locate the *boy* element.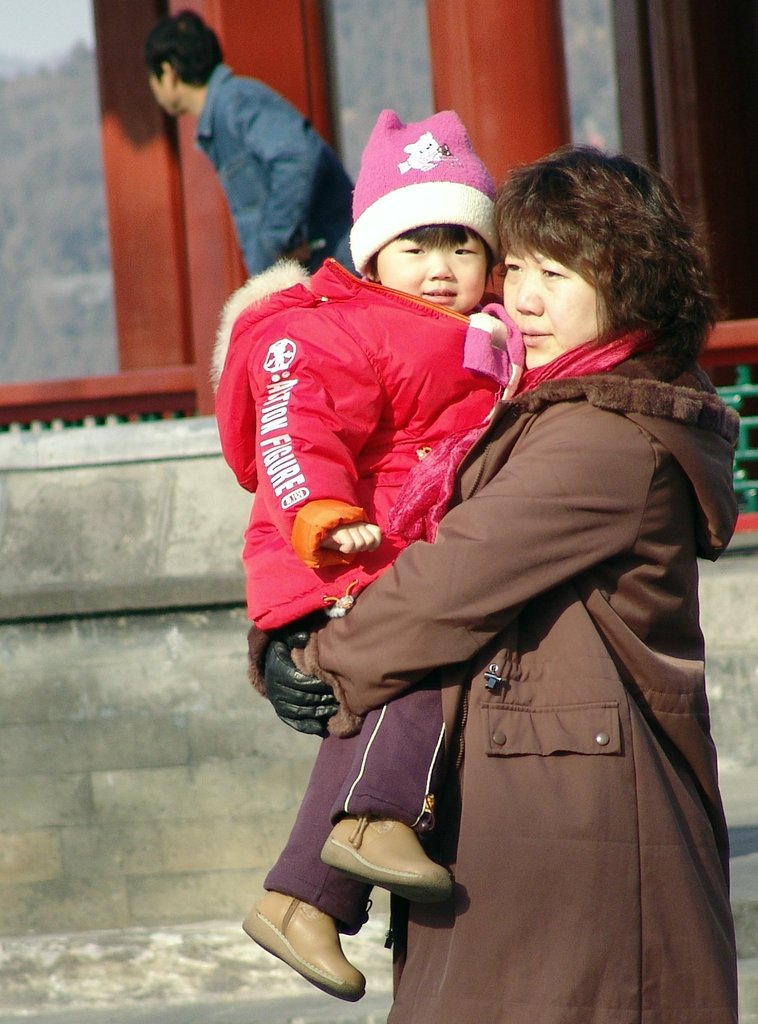
Element bbox: [left=202, top=111, right=525, bottom=1007].
